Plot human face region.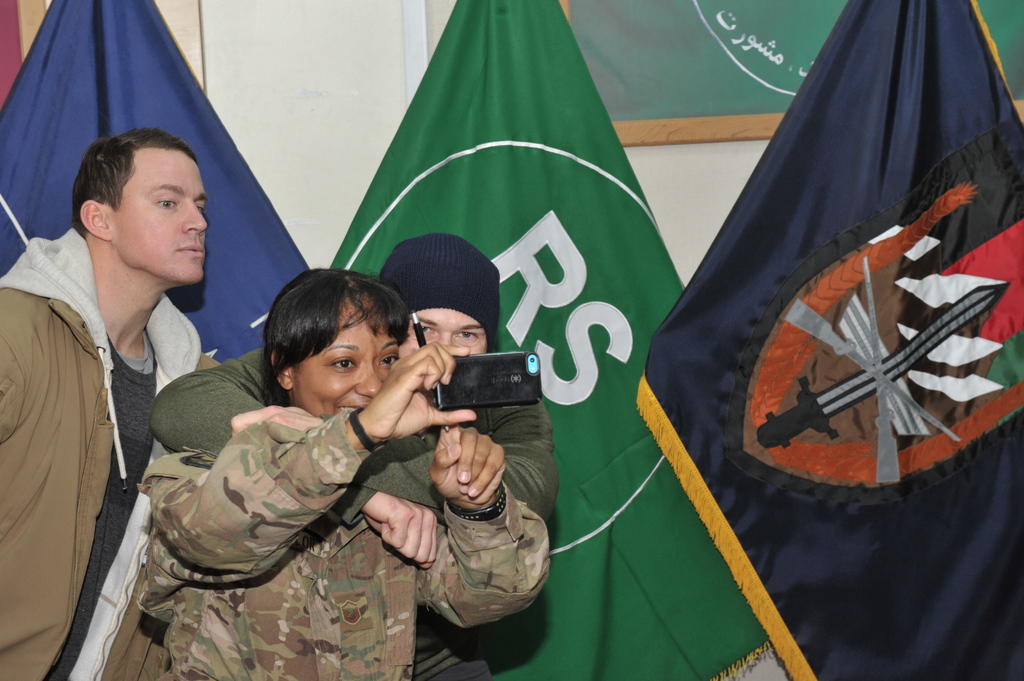
Plotted at (left=394, top=306, right=488, bottom=355).
